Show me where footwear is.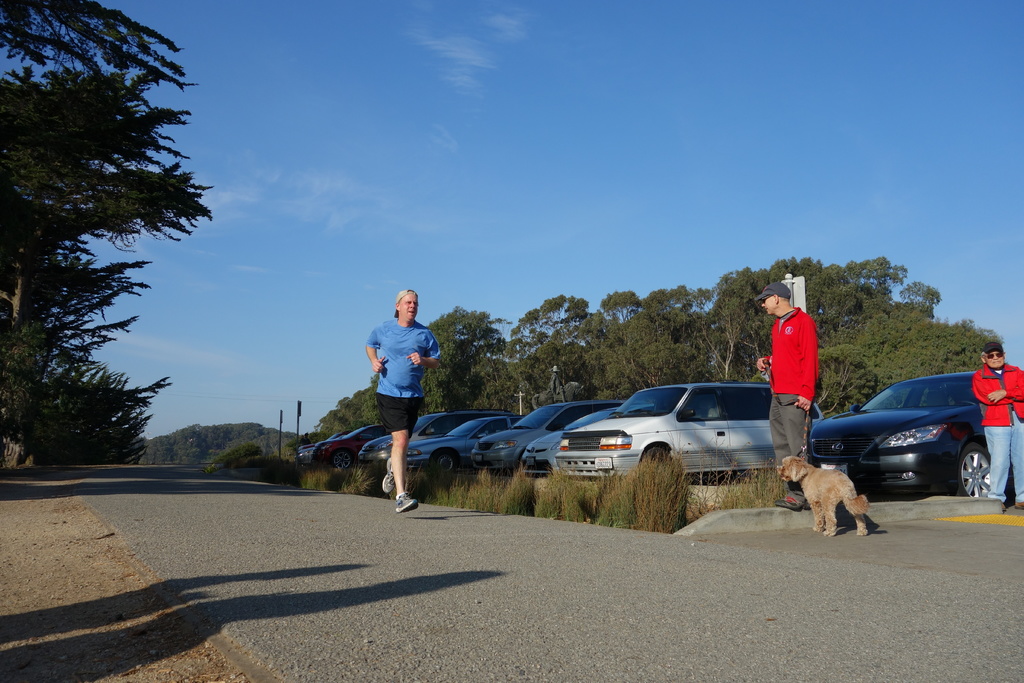
footwear is at pyautogui.locateOnScreen(1002, 506, 1007, 511).
